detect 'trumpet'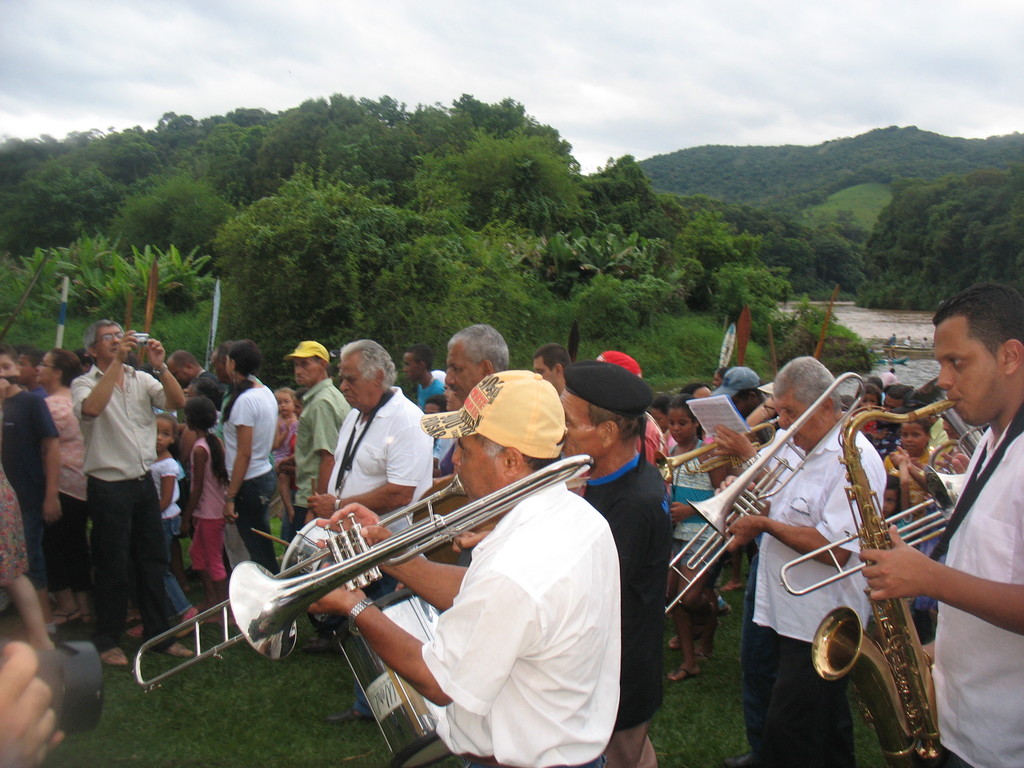
rect(781, 466, 966, 600)
